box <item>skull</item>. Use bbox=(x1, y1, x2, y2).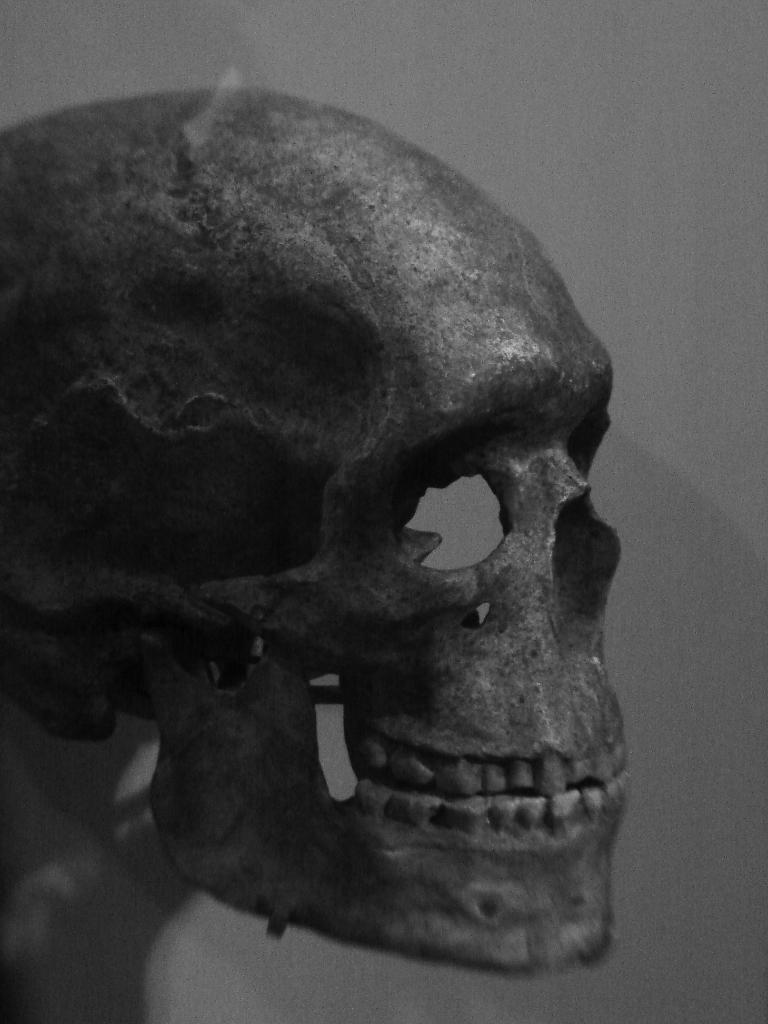
bbox=(0, 81, 629, 1023).
